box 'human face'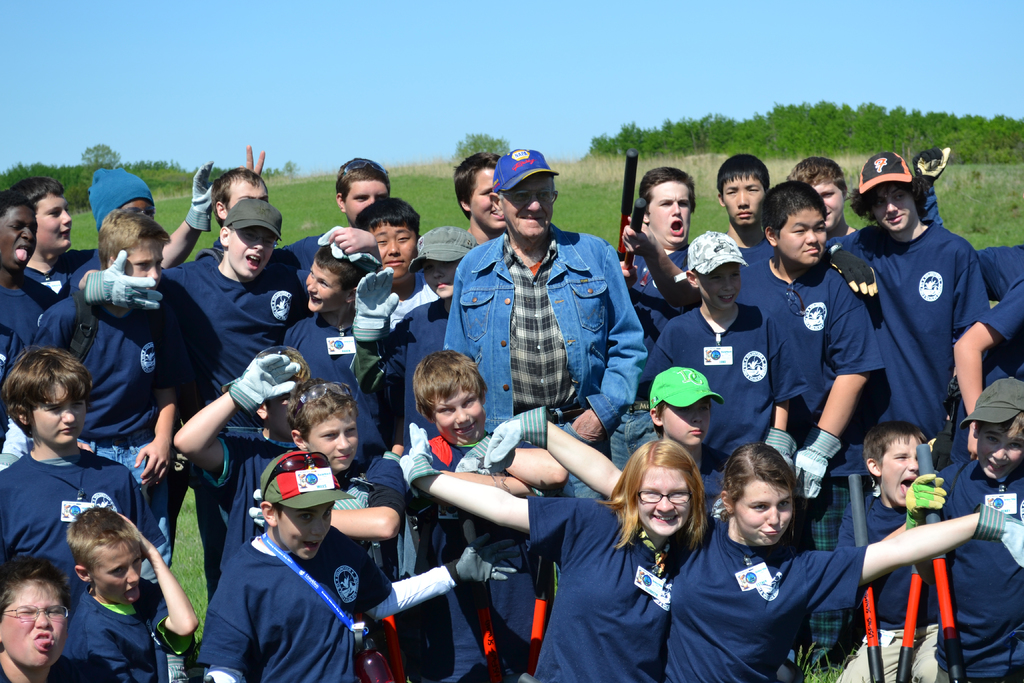
632,464,688,538
